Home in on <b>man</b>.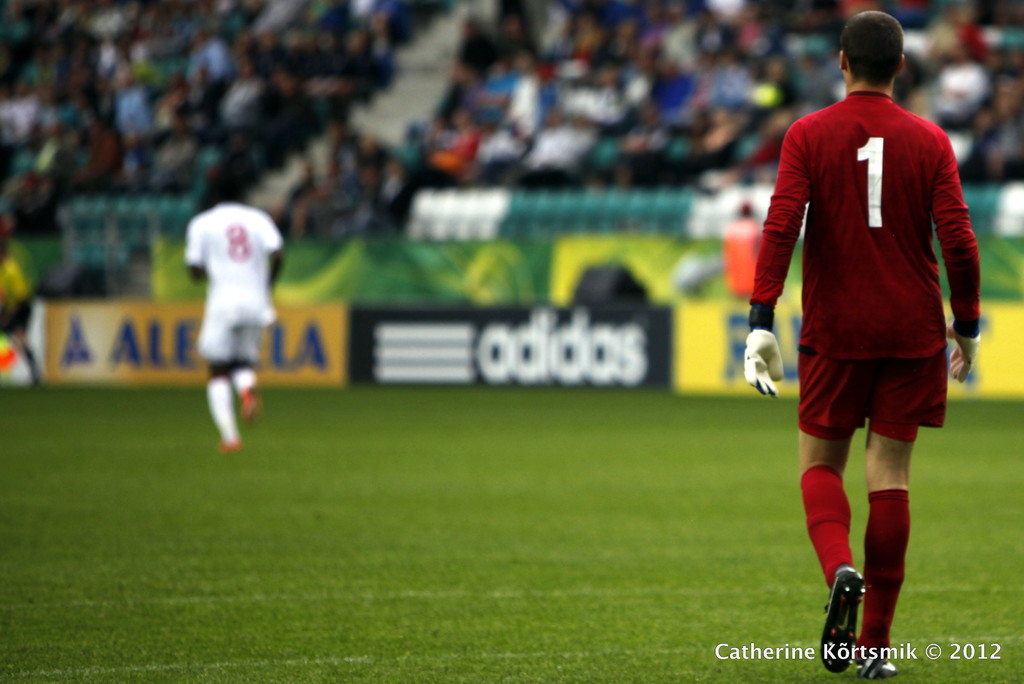
Homed in at x1=184, y1=166, x2=287, y2=450.
